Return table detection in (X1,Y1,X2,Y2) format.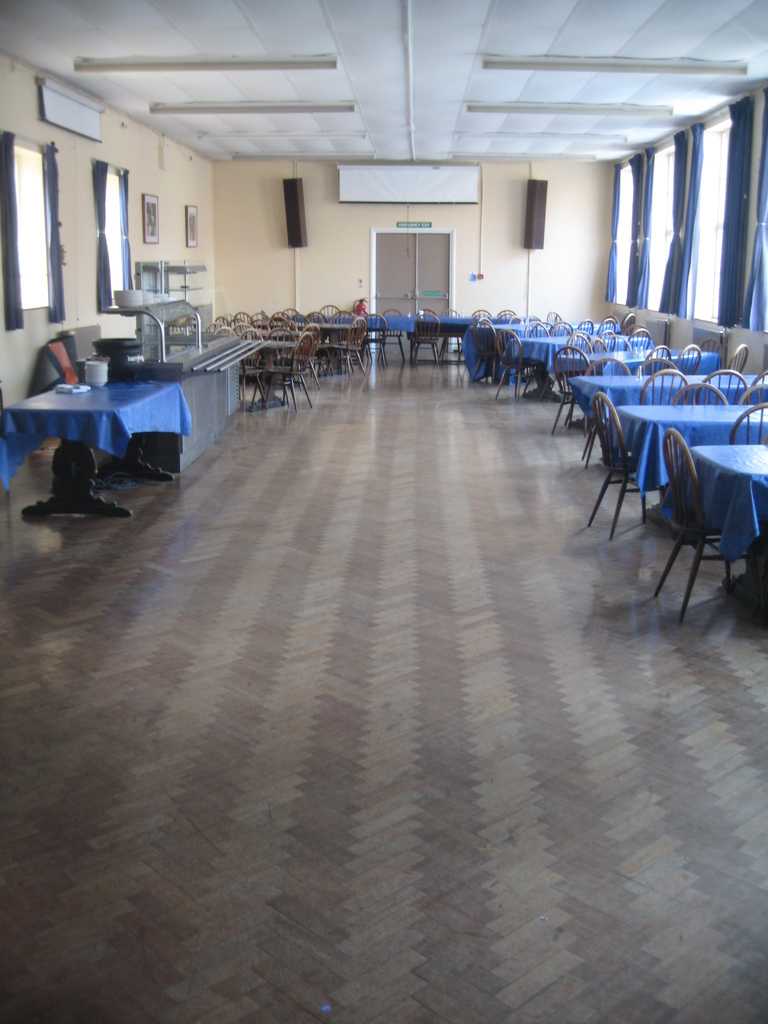
(508,324,618,380).
